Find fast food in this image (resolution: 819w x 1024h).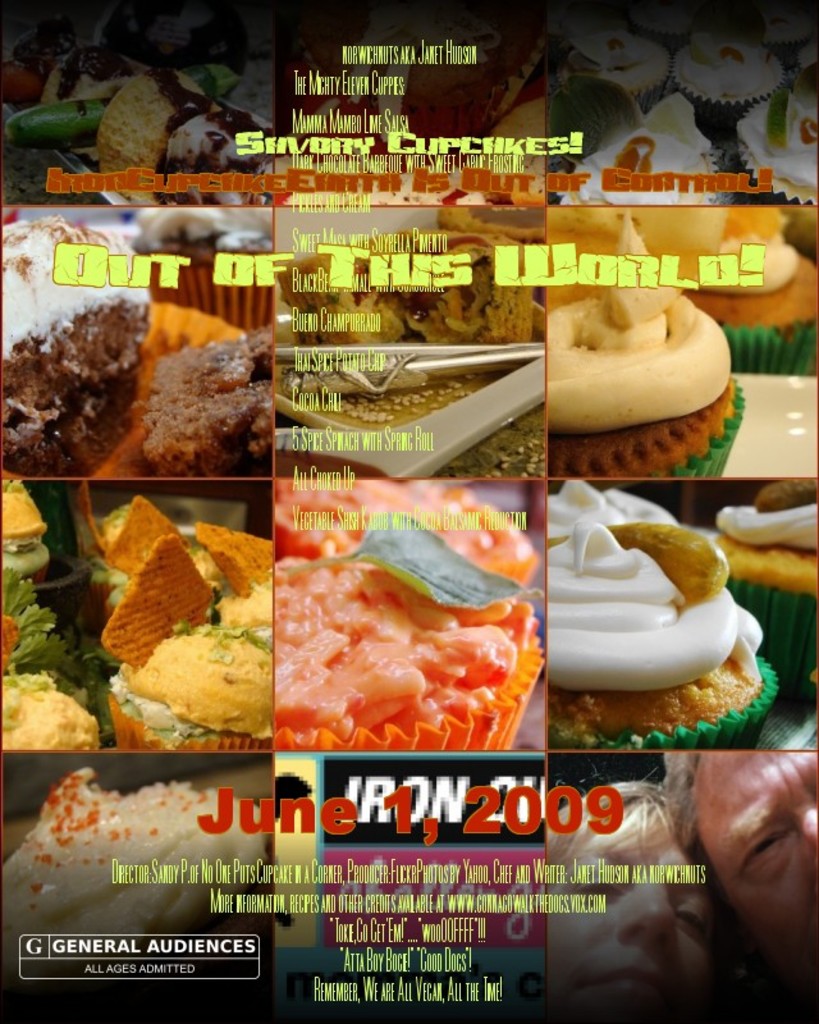
Rect(0, 476, 78, 753).
